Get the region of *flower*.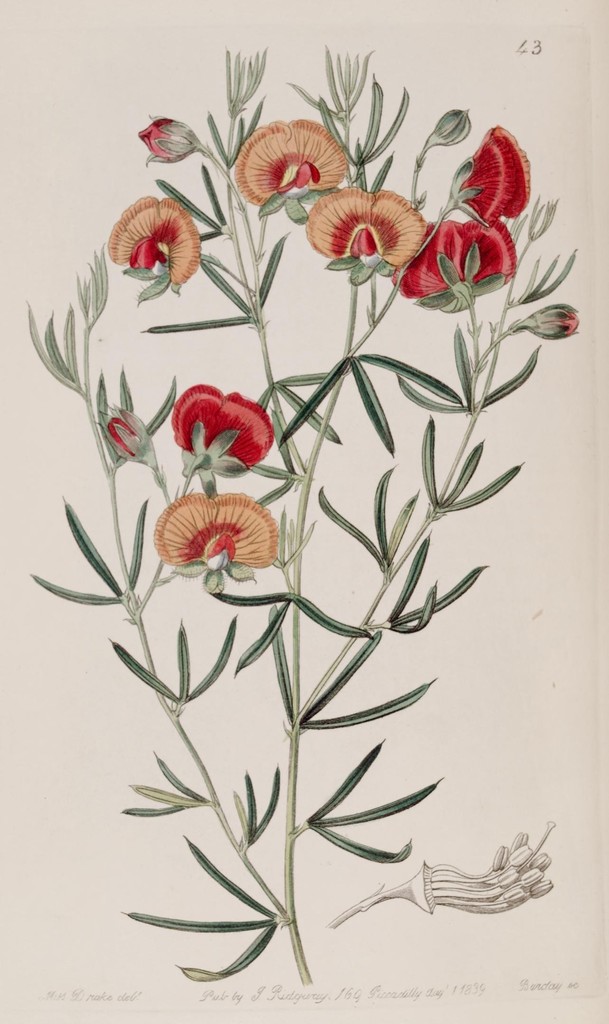
bbox=[96, 404, 158, 466].
